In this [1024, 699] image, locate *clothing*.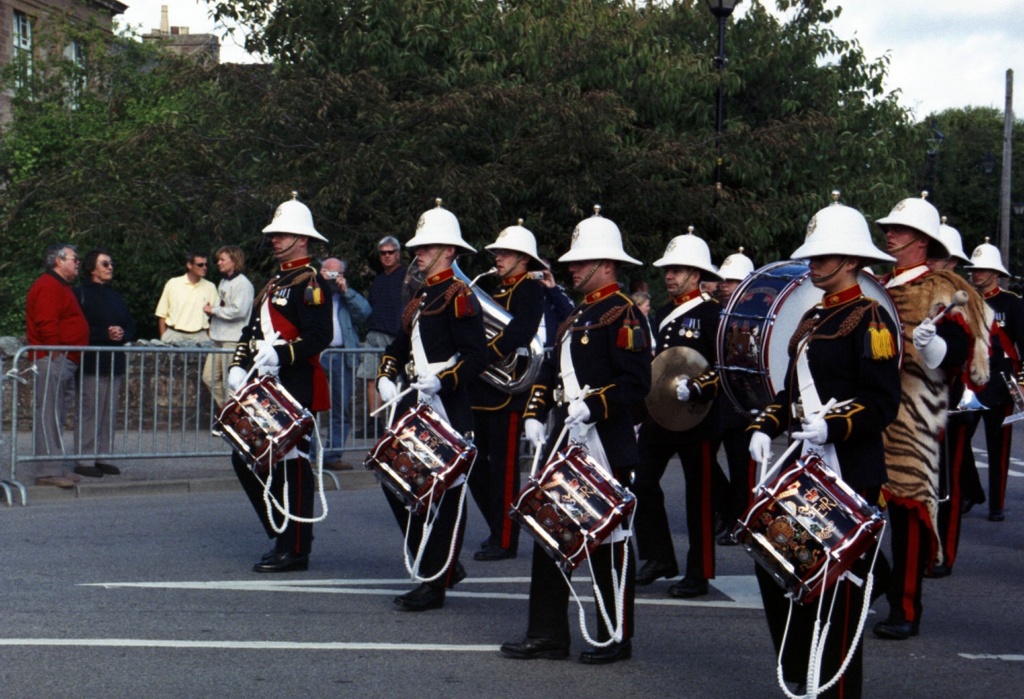
Bounding box: bbox(976, 285, 1023, 425).
